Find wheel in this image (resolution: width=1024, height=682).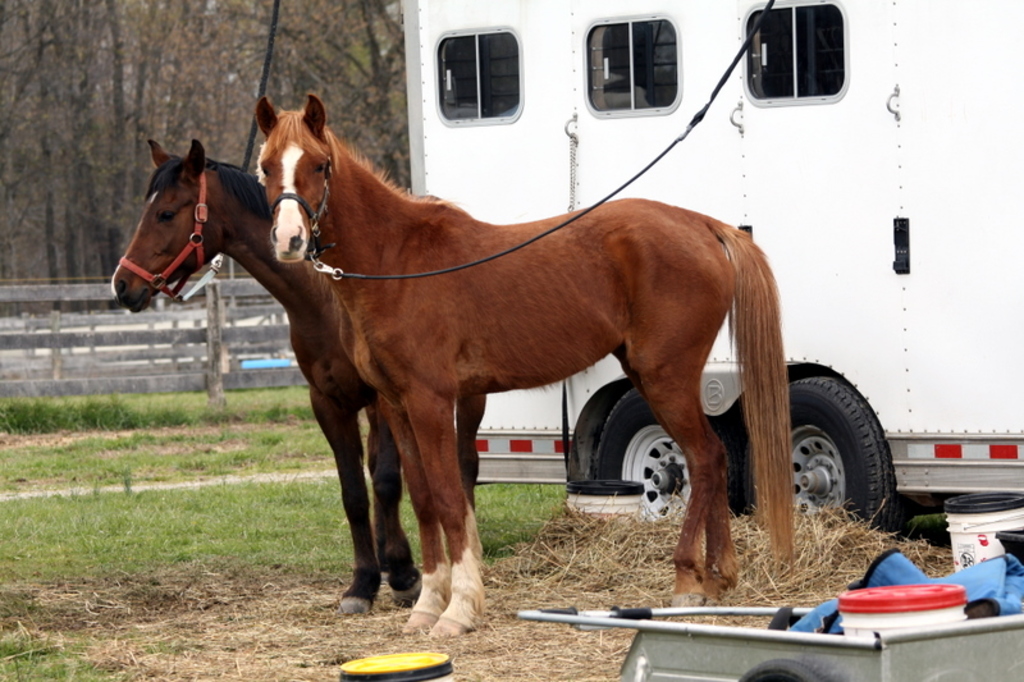
735/658/826/681.
